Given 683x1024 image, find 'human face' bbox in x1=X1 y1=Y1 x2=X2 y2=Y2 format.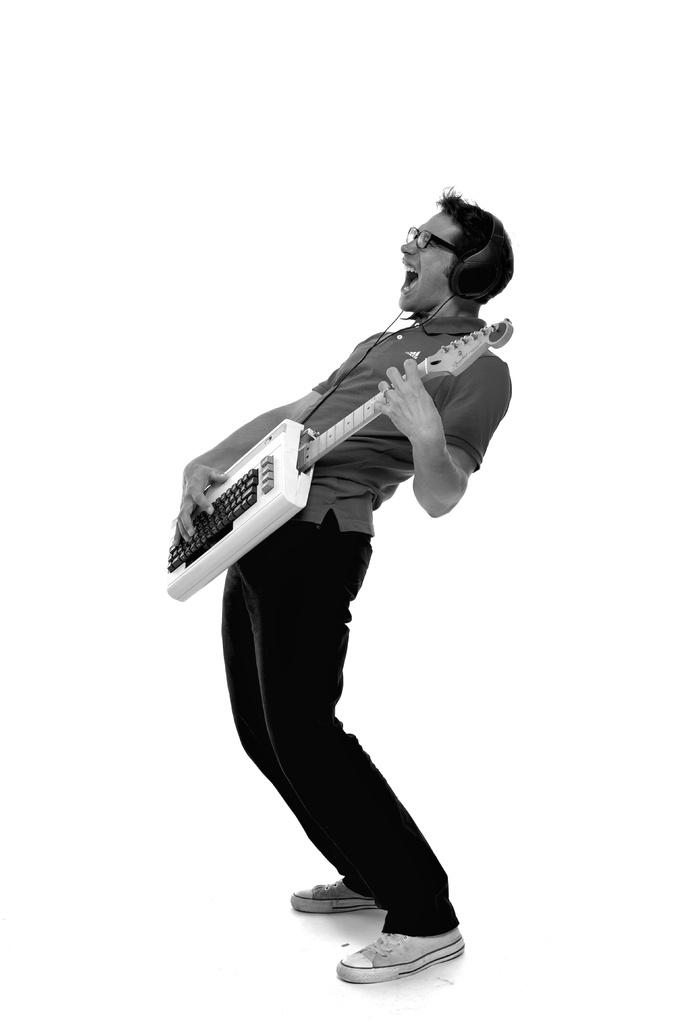
x1=399 y1=216 x2=464 y2=312.
